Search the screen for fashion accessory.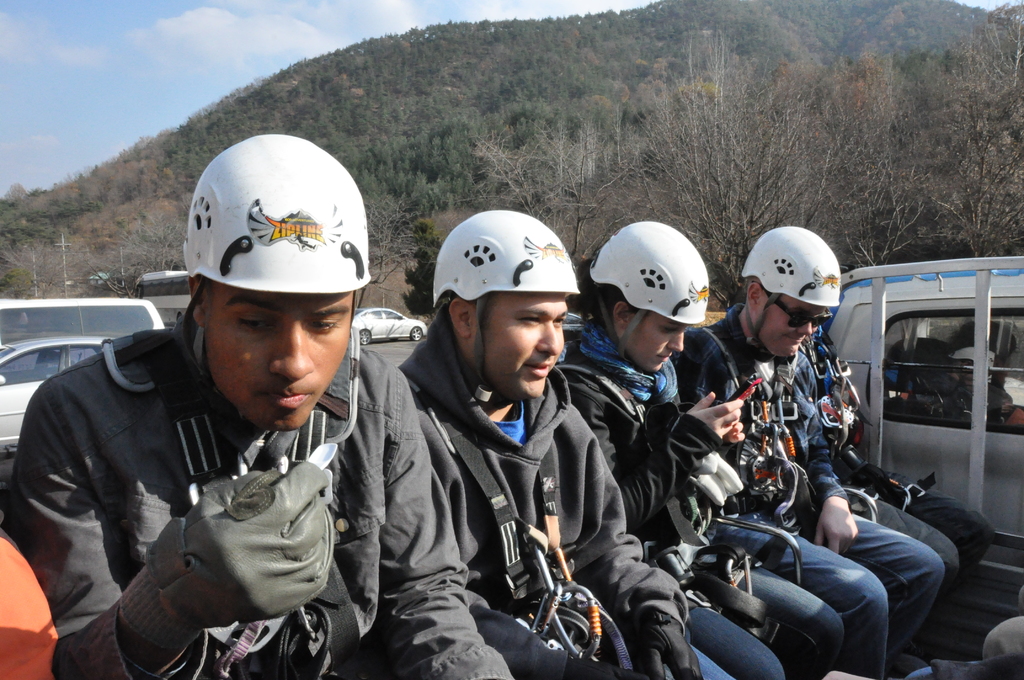
Found at crop(737, 224, 846, 344).
